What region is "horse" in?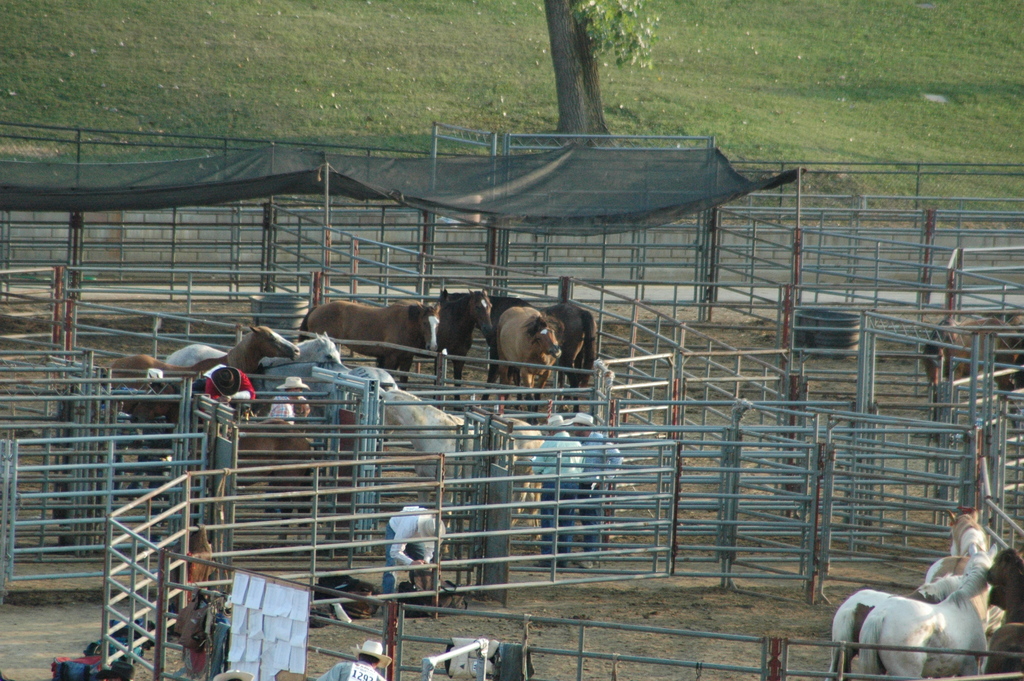
bbox=(374, 385, 544, 527).
